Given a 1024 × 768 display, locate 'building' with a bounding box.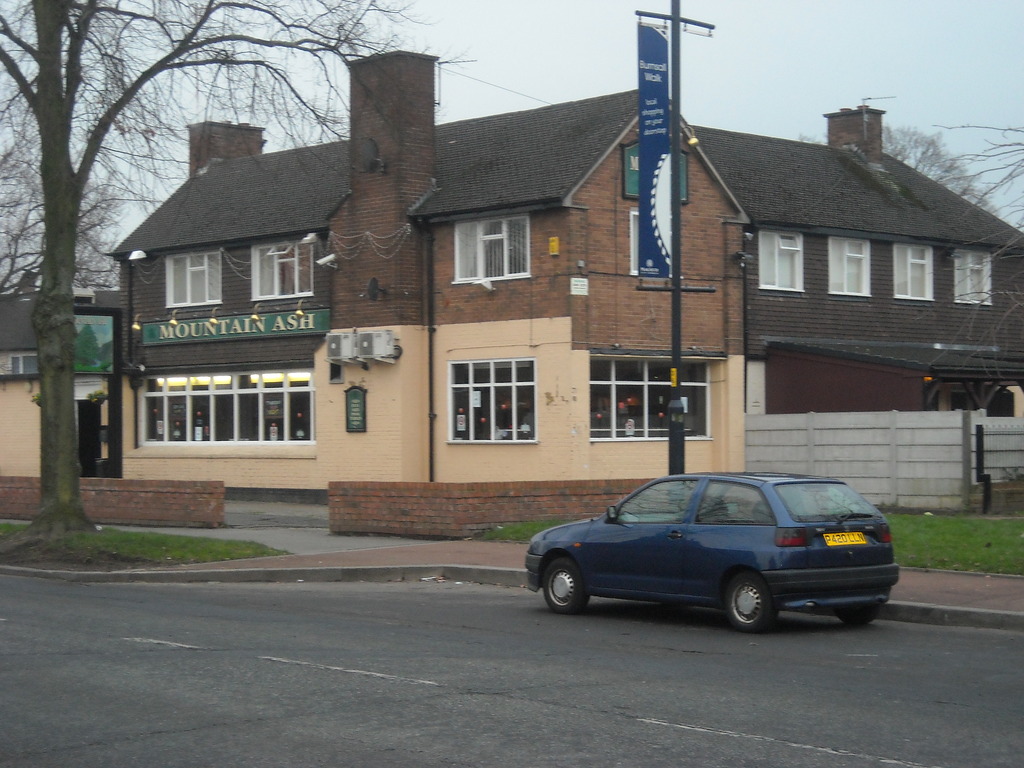
Located: box(95, 40, 1023, 535).
